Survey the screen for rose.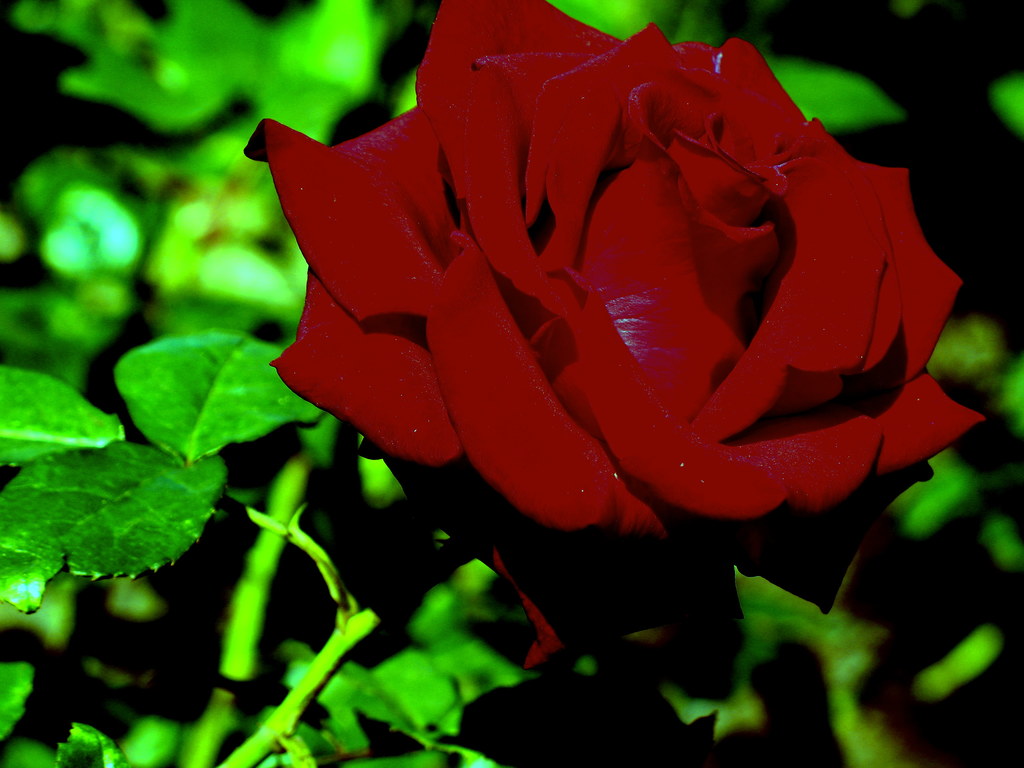
Survey found: <region>241, 0, 987, 668</region>.
